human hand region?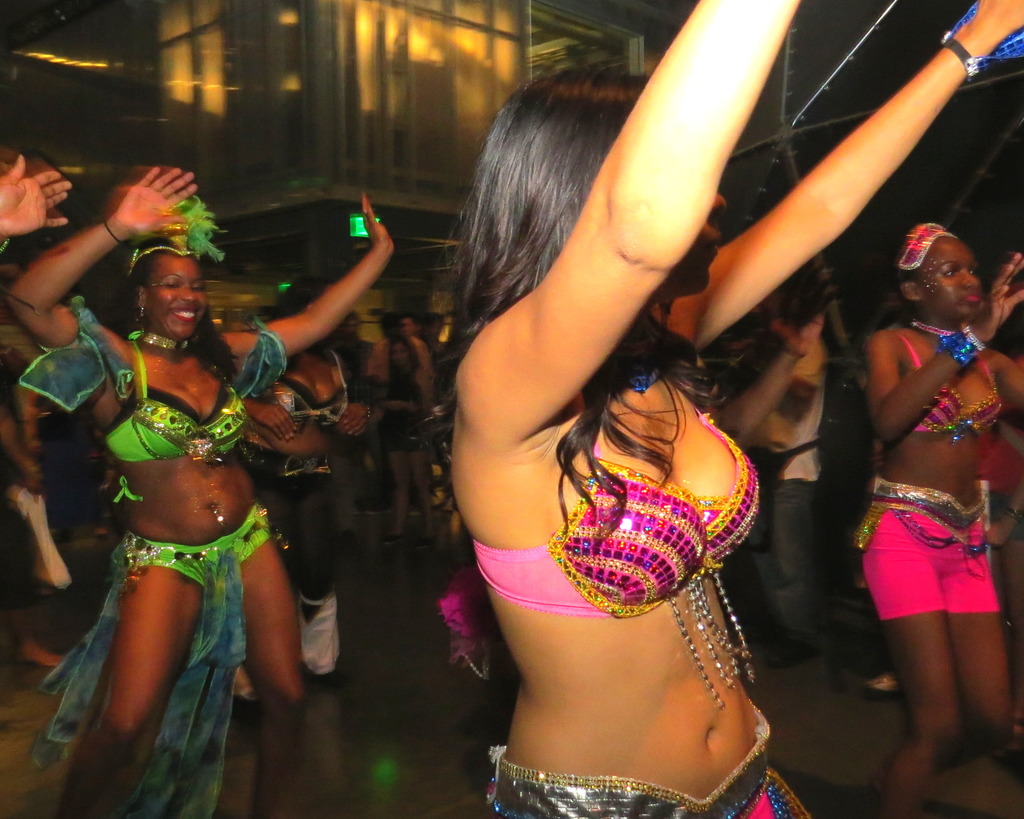
bbox(978, 253, 1023, 338)
